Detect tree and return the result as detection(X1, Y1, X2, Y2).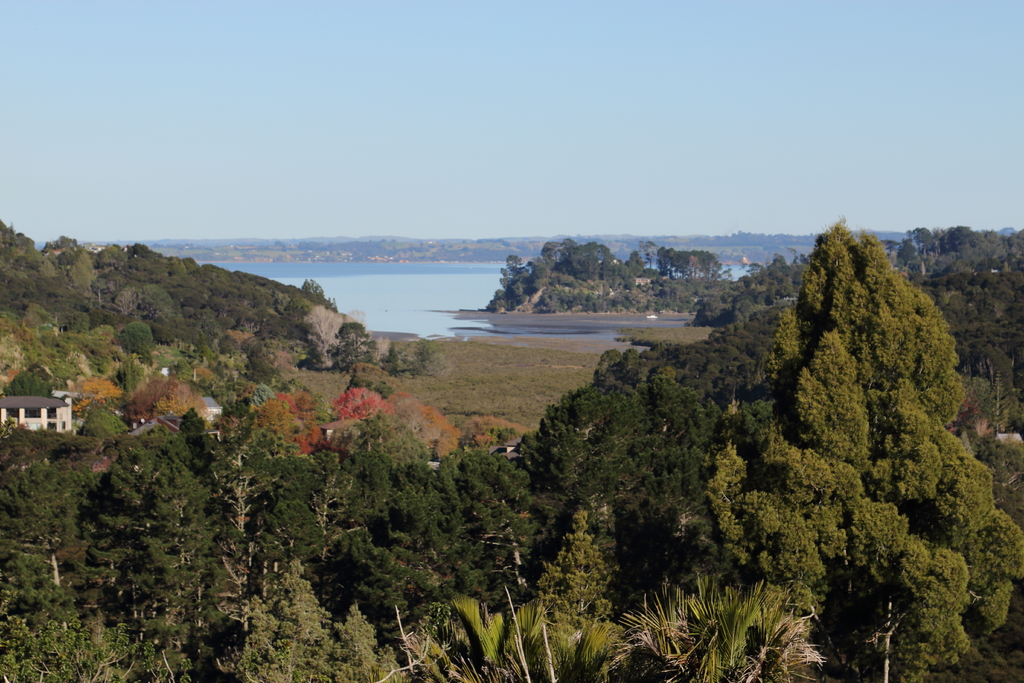
detection(65, 249, 97, 288).
